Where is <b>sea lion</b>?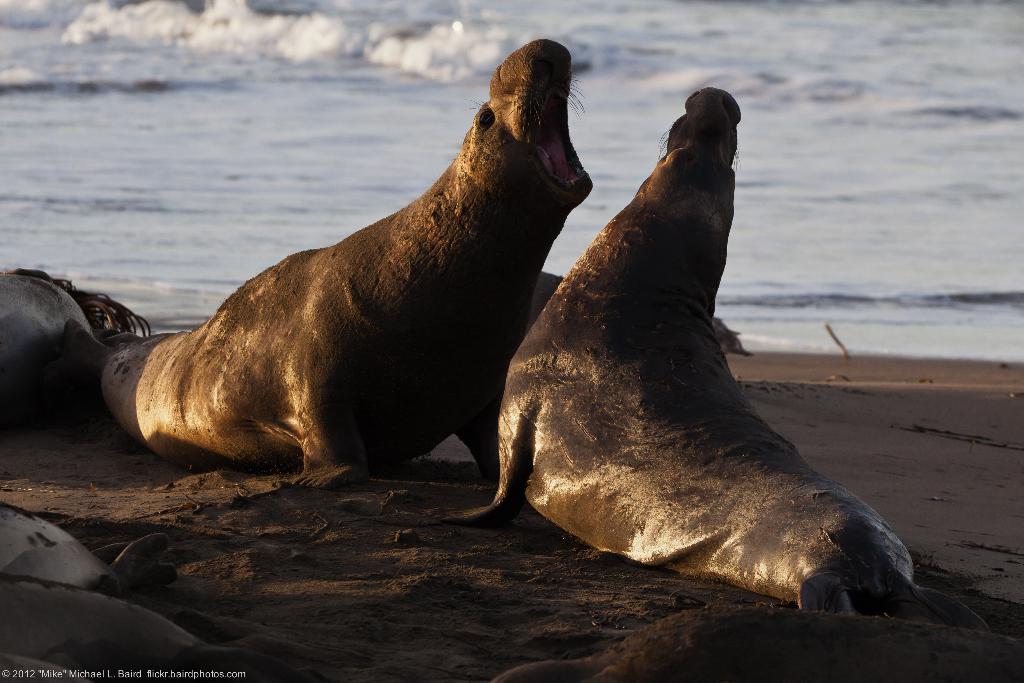
{"x1": 0, "y1": 261, "x2": 132, "y2": 447}.
